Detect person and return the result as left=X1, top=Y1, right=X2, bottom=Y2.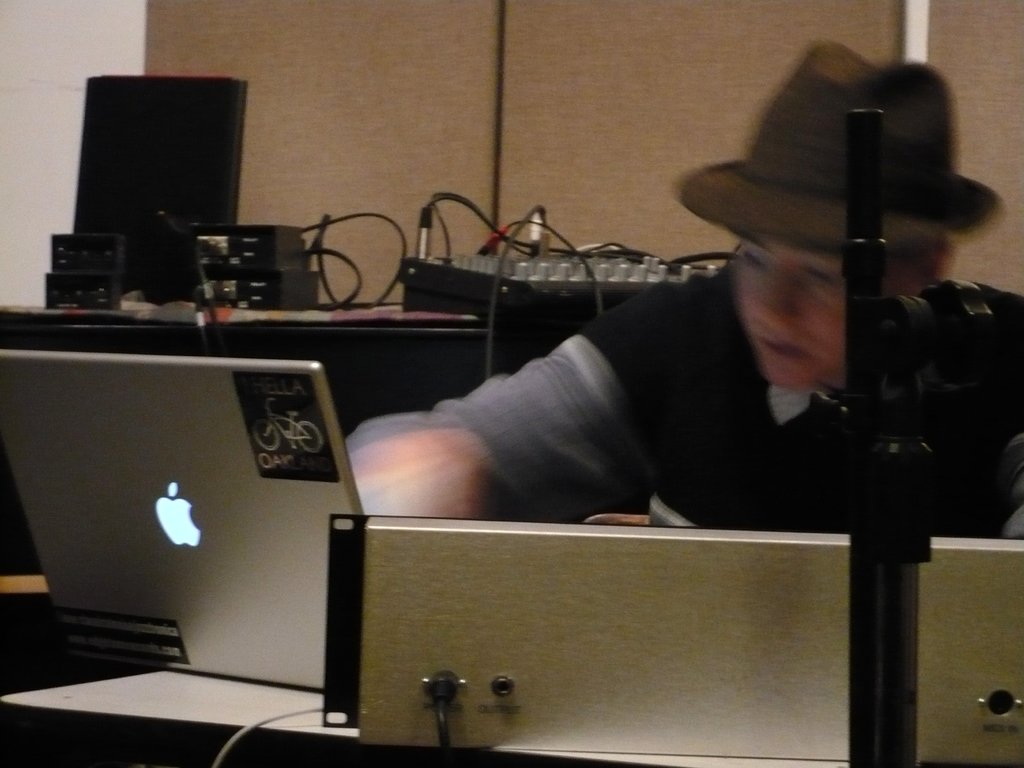
left=346, top=44, right=1023, bottom=540.
